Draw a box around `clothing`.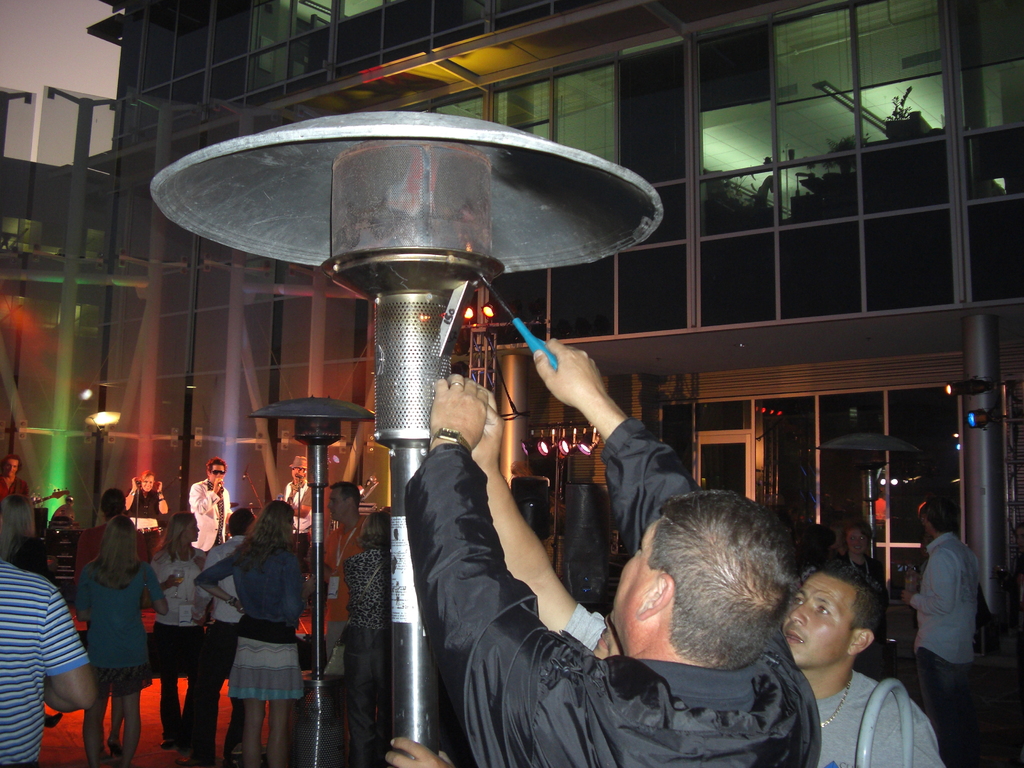
[x1=324, y1=515, x2=376, y2=710].
